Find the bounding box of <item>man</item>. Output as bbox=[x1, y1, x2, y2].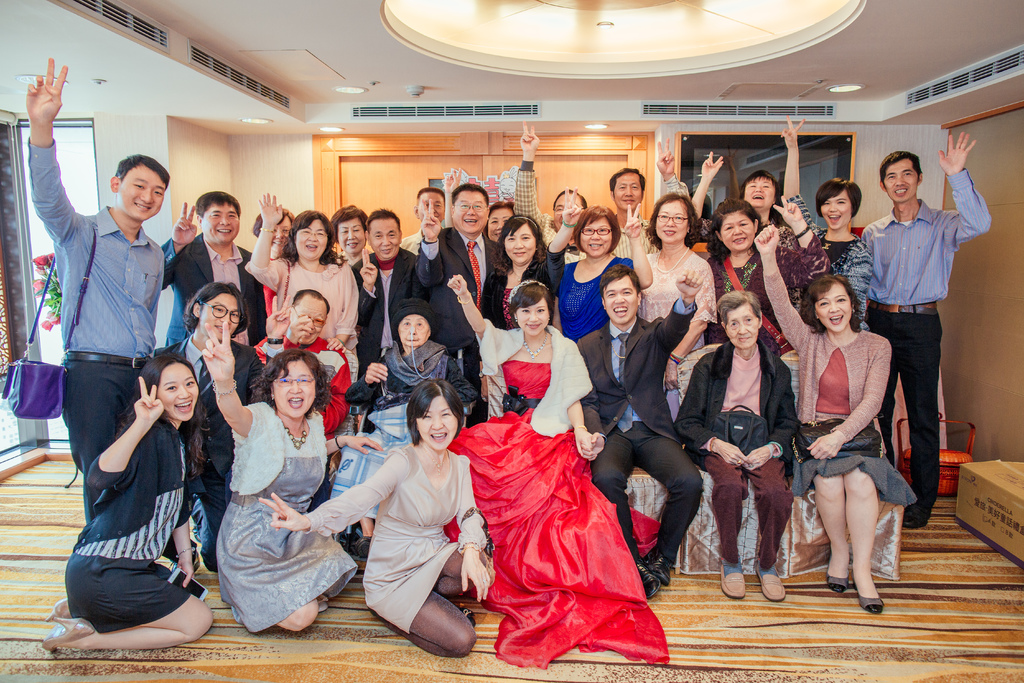
bbox=[26, 54, 168, 525].
